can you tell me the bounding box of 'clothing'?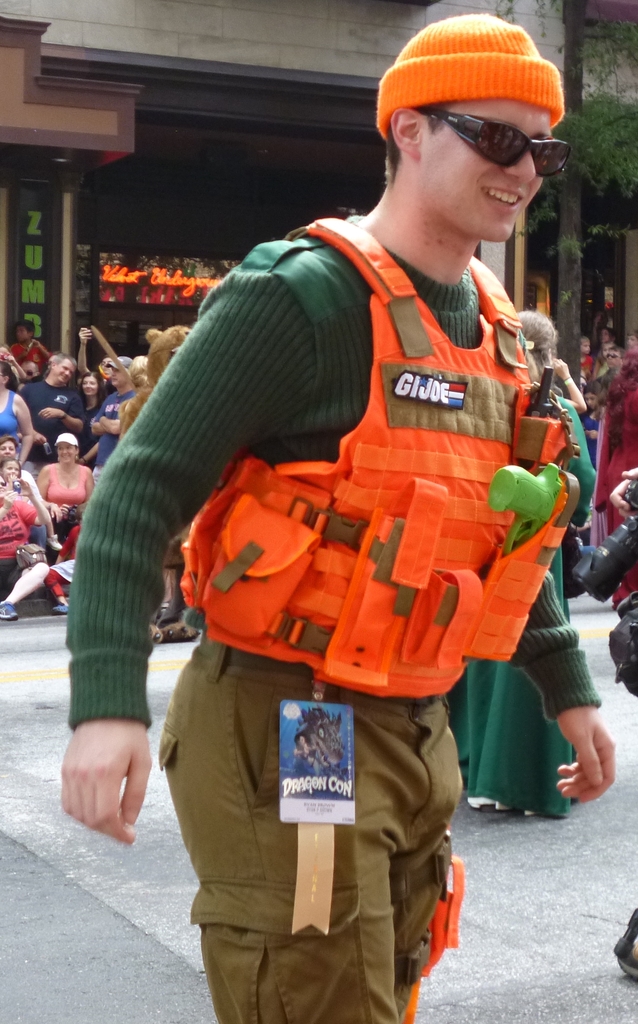
locate(0, 387, 32, 456).
